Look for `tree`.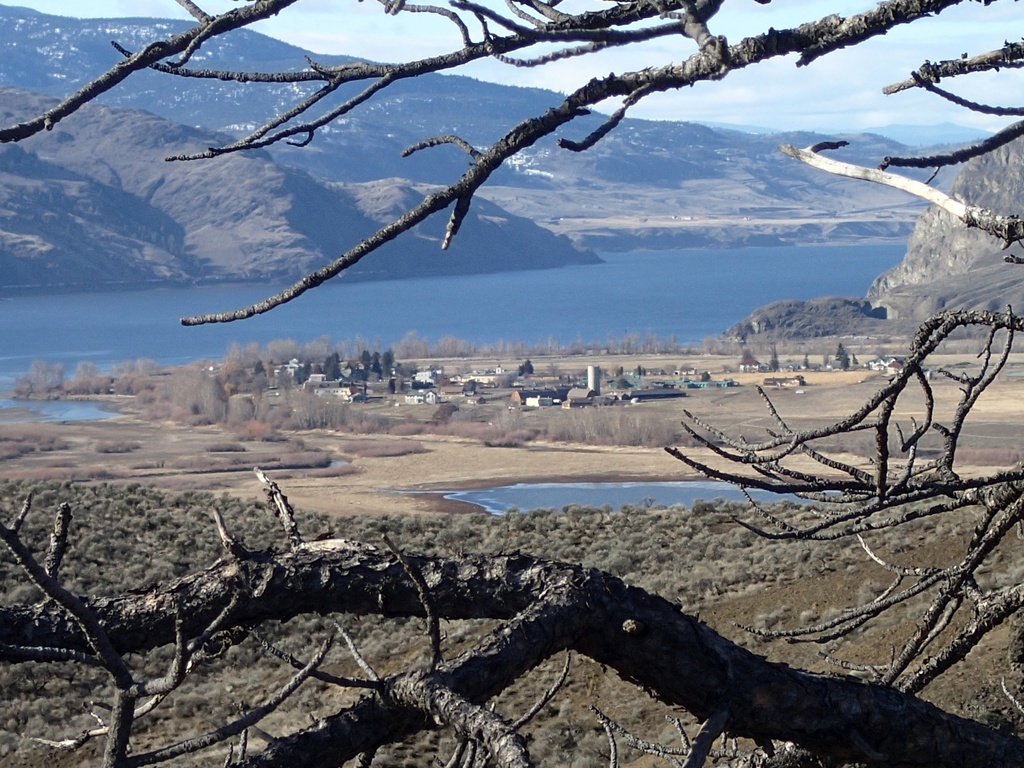
Found: crop(29, 360, 52, 393).
